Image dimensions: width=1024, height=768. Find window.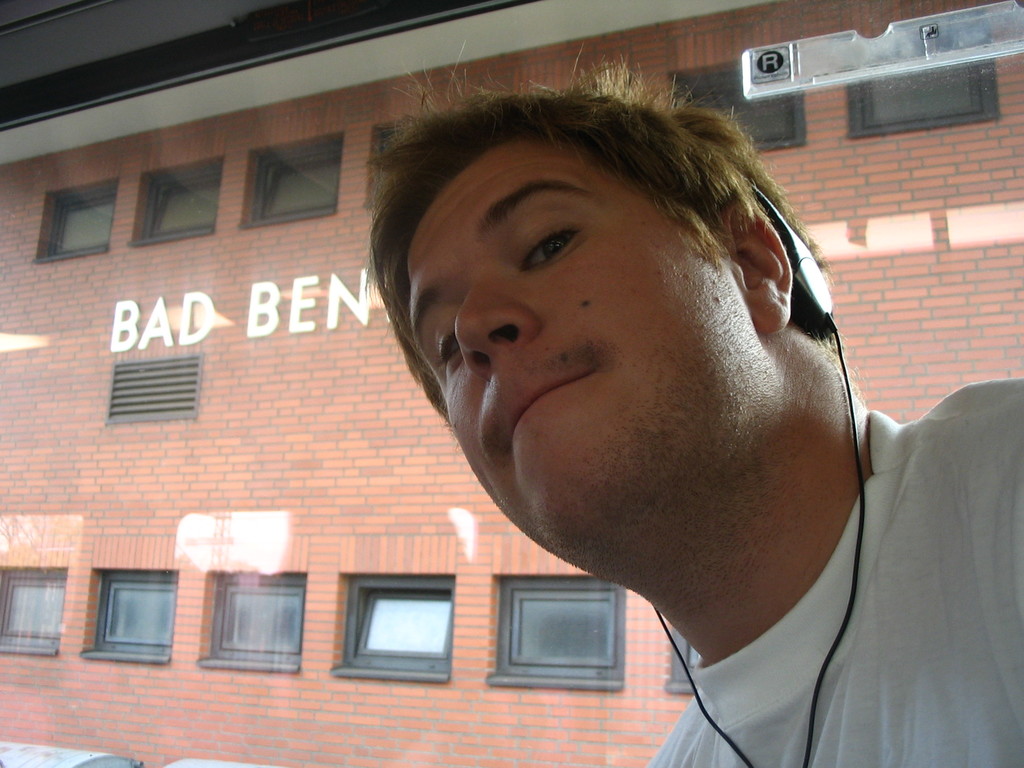
<region>0, 566, 65, 659</region>.
